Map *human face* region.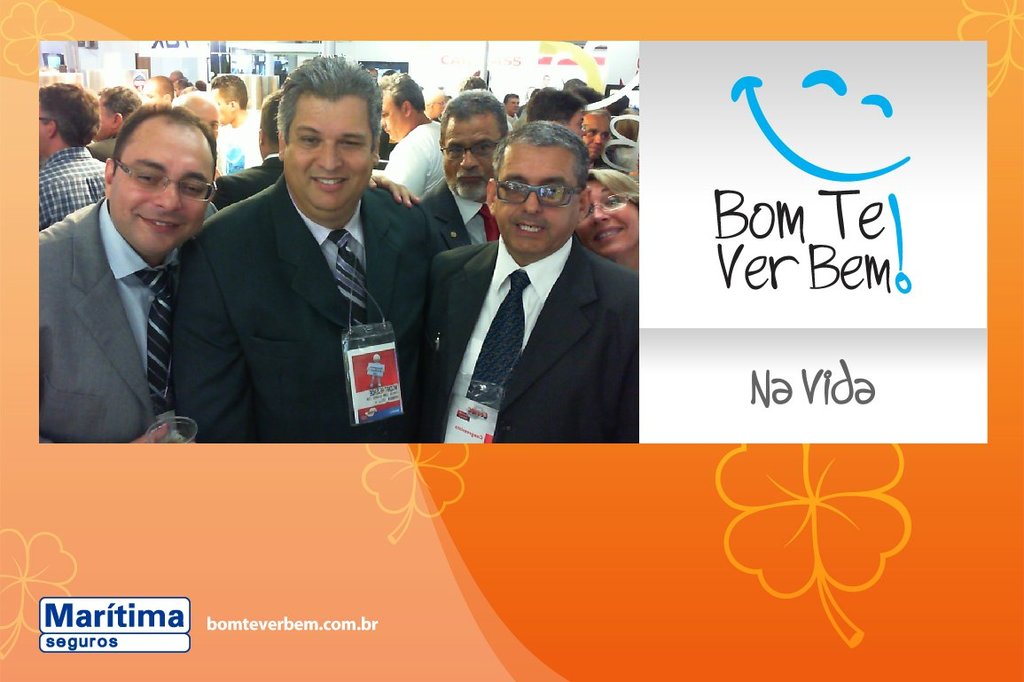
Mapped to x1=279 y1=102 x2=371 y2=214.
